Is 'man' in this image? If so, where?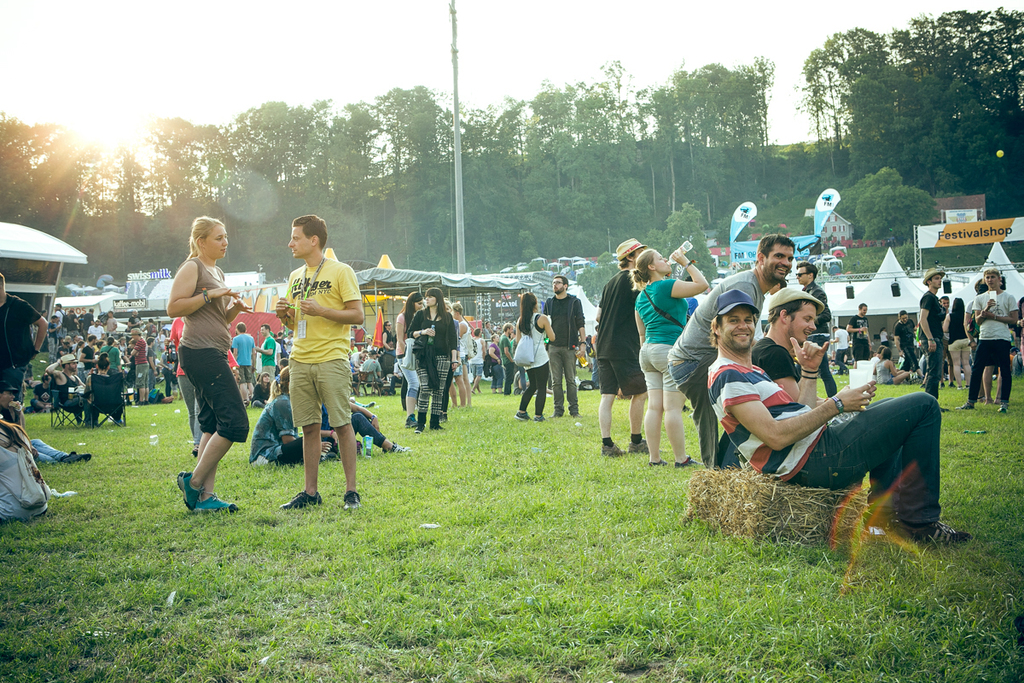
Yes, at x1=230 y1=322 x2=256 y2=399.
